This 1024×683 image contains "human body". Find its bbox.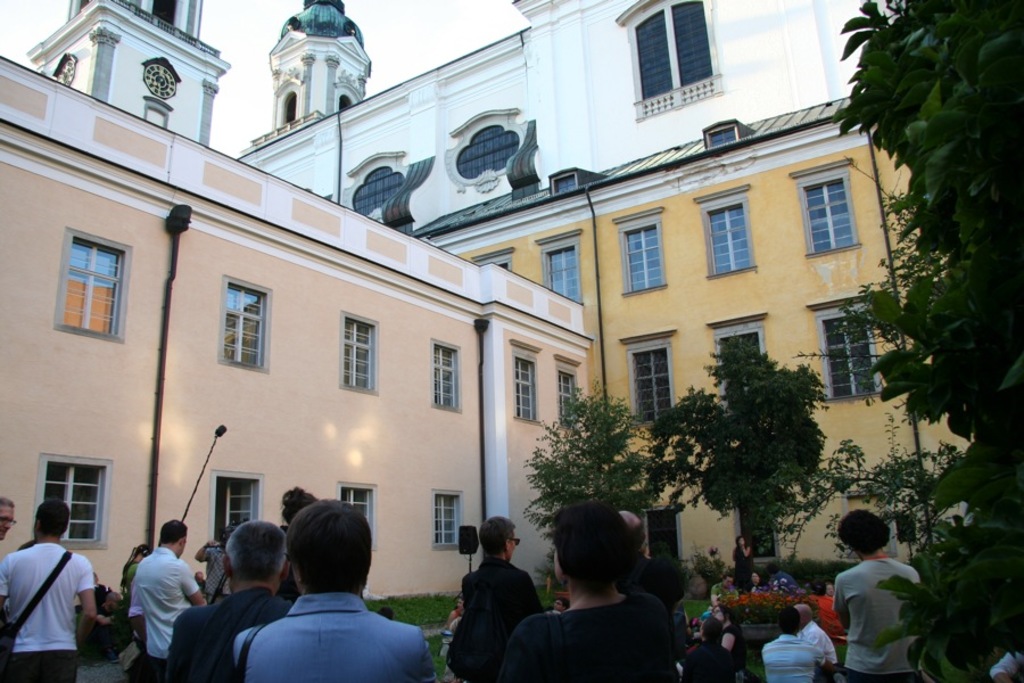
771/576/809/592.
